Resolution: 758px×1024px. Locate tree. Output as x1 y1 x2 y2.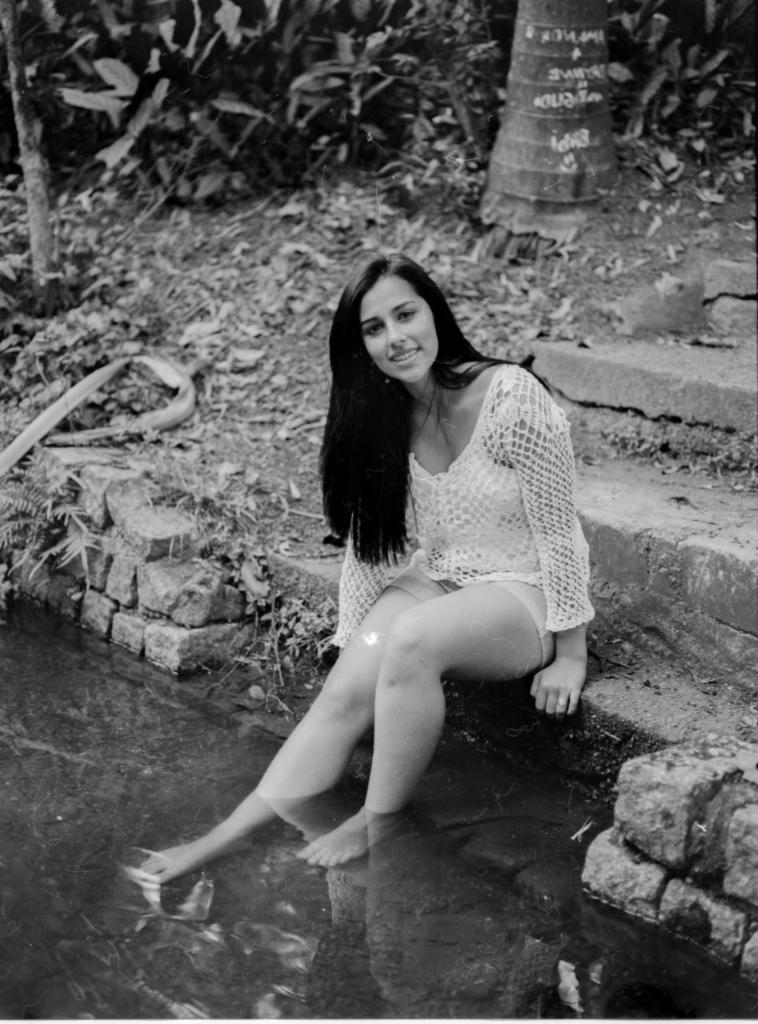
71 0 479 195.
